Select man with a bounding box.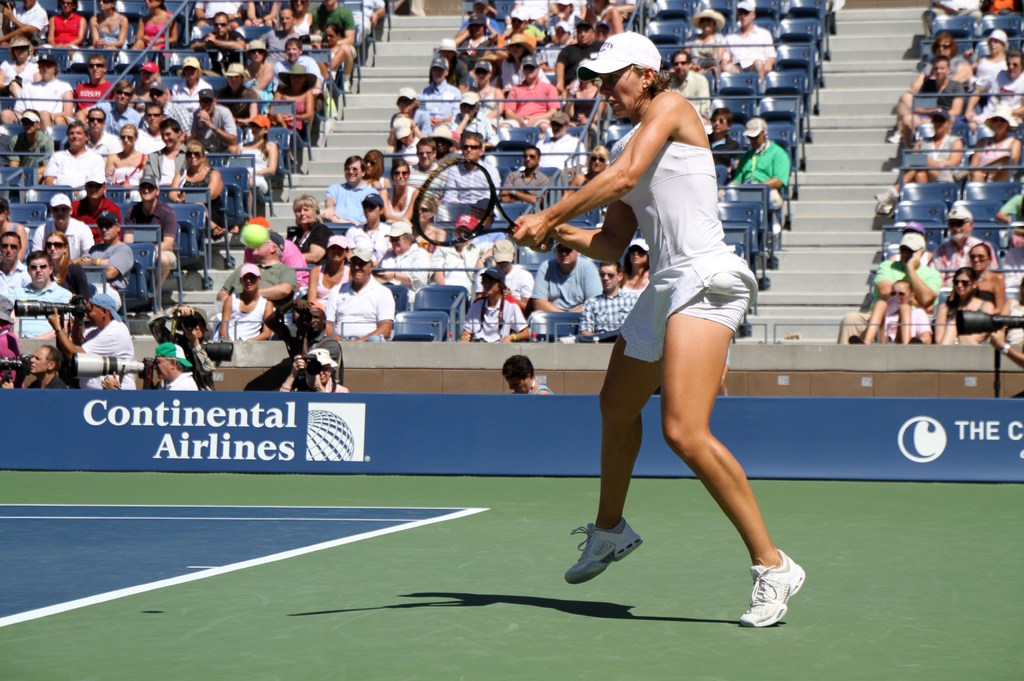
locate(321, 154, 380, 226).
